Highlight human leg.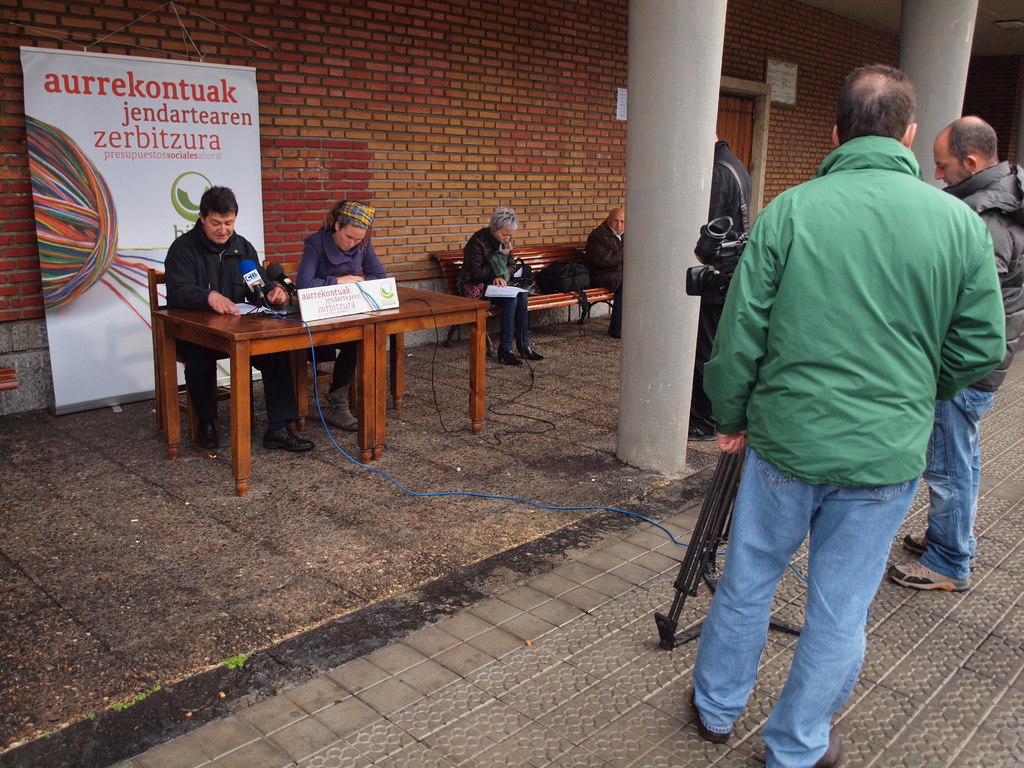
Highlighted region: box(904, 384, 990, 588).
